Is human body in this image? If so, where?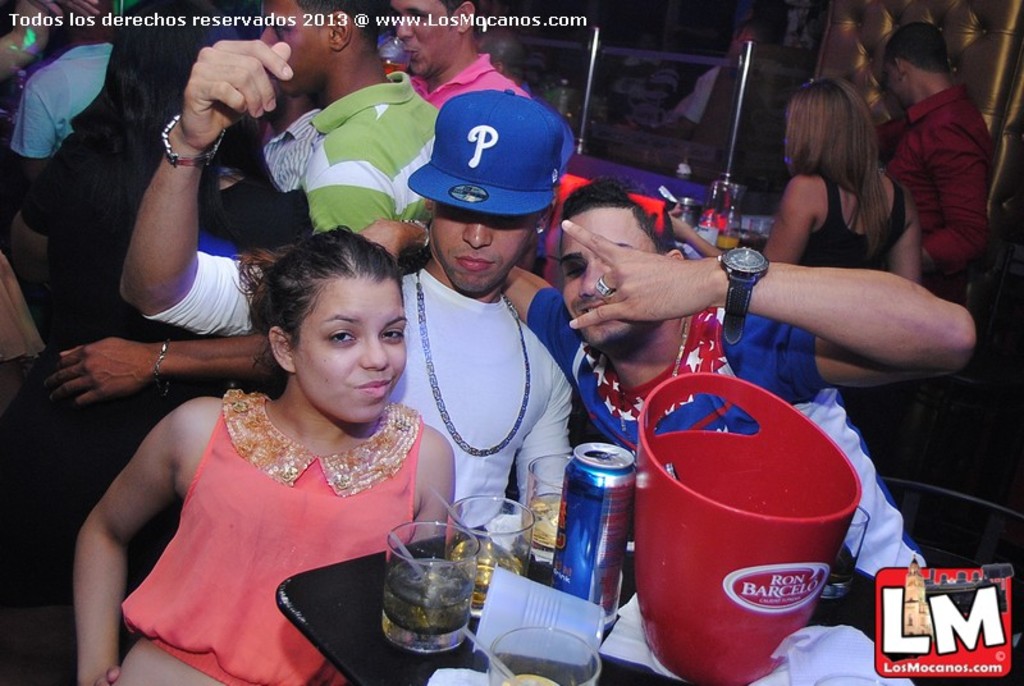
Yes, at left=118, top=37, right=577, bottom=534.
